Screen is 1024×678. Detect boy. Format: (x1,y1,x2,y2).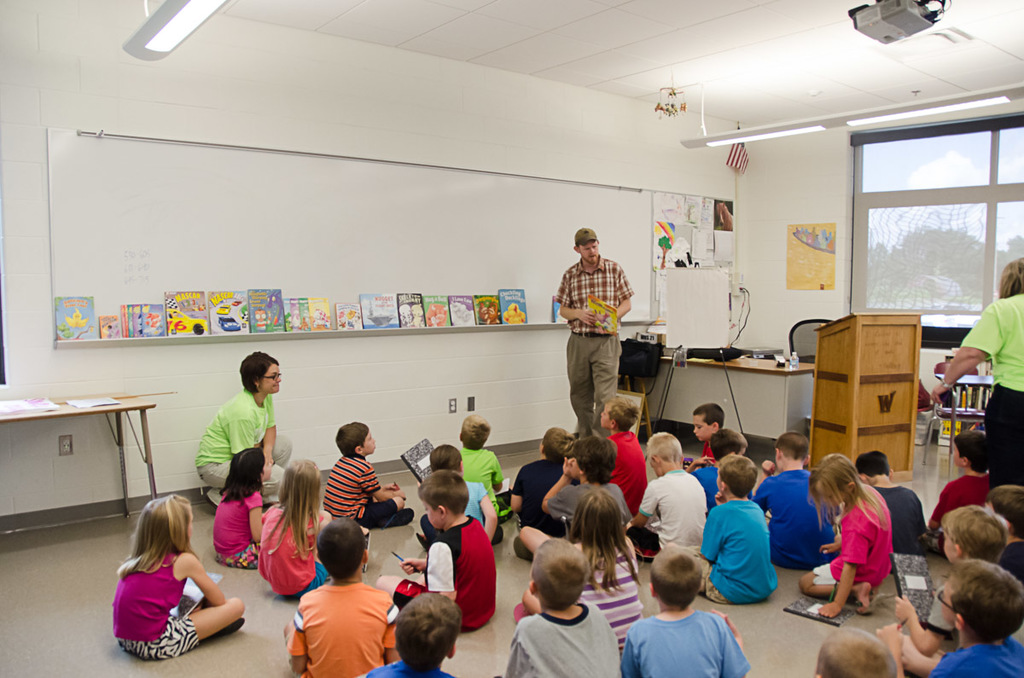
(506,429,579,539).
